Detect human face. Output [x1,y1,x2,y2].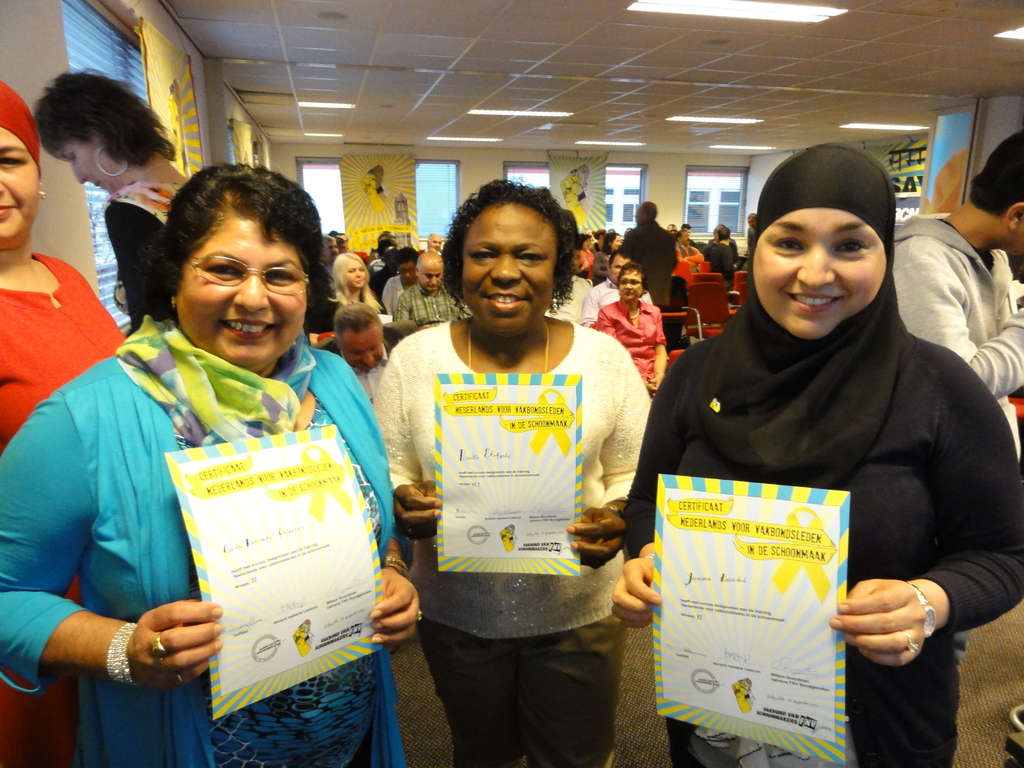
[573,249,583,274].
